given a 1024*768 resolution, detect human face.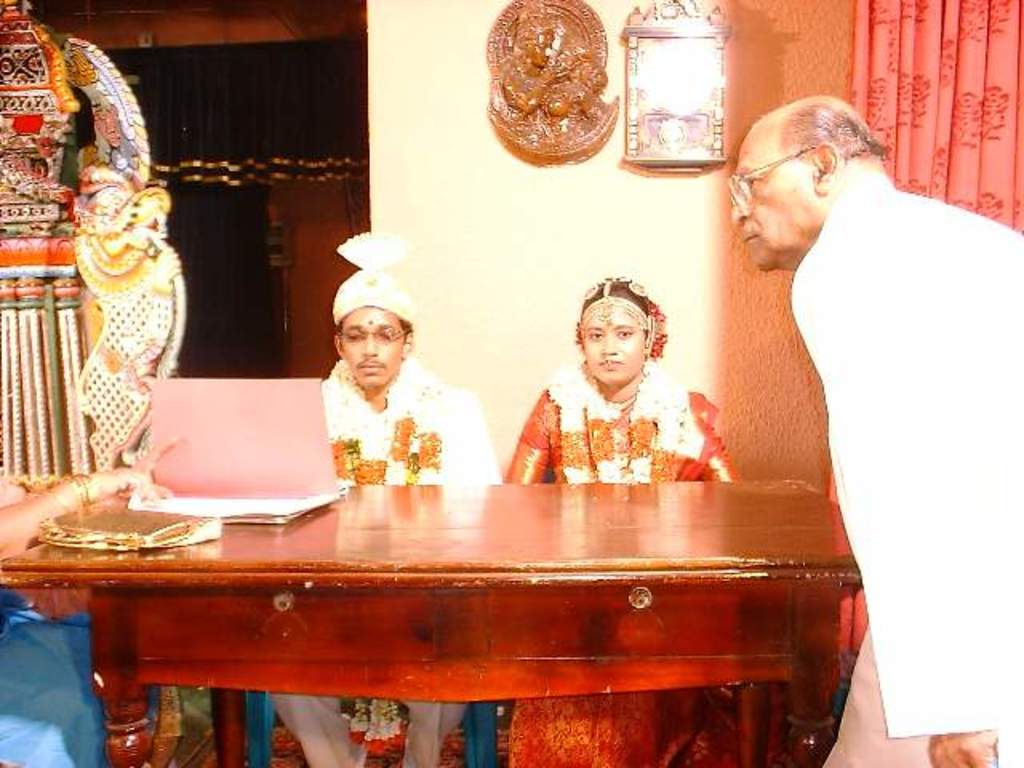
(left=579, top=306, right=648, bottom=389).
